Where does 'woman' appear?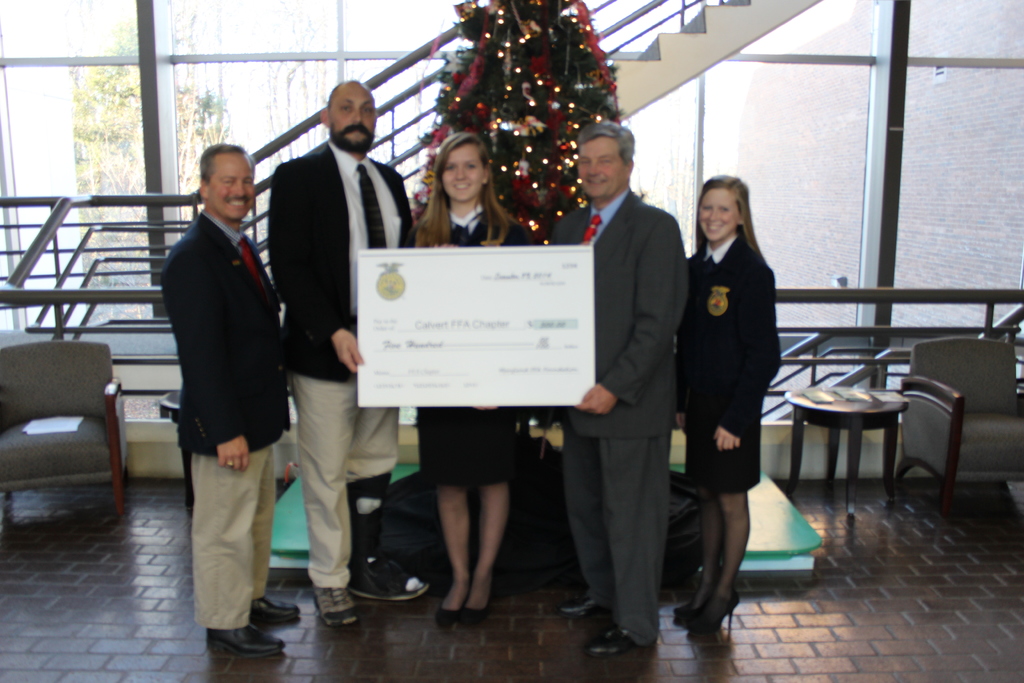
Appears at <box>404,134,544,628</box>.
